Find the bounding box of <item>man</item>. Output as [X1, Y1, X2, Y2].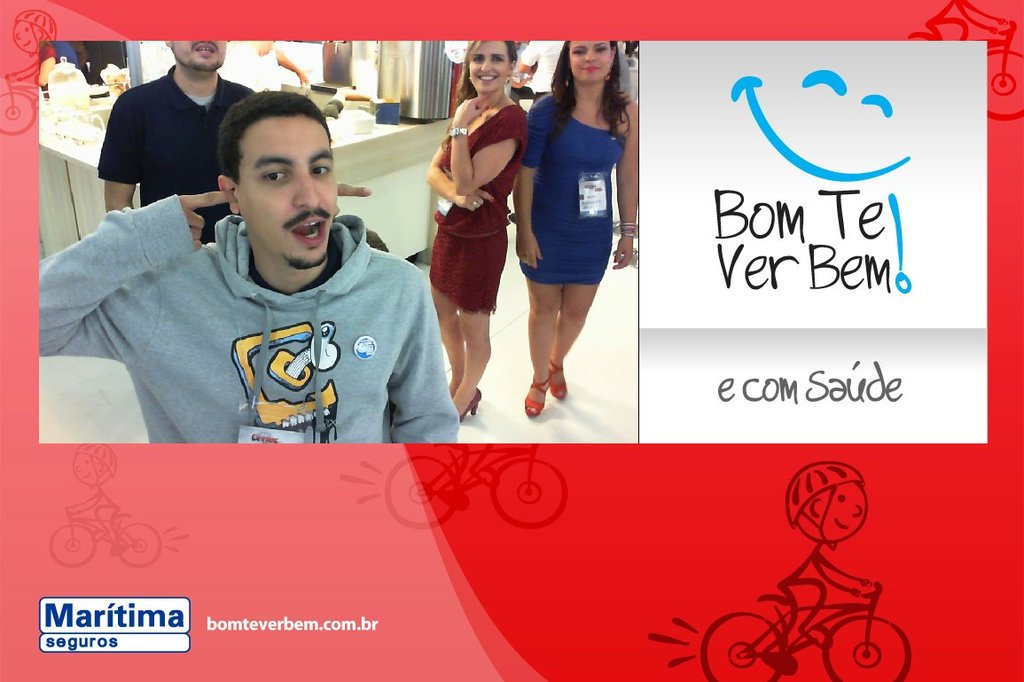
[274, 36, 326, 87].
